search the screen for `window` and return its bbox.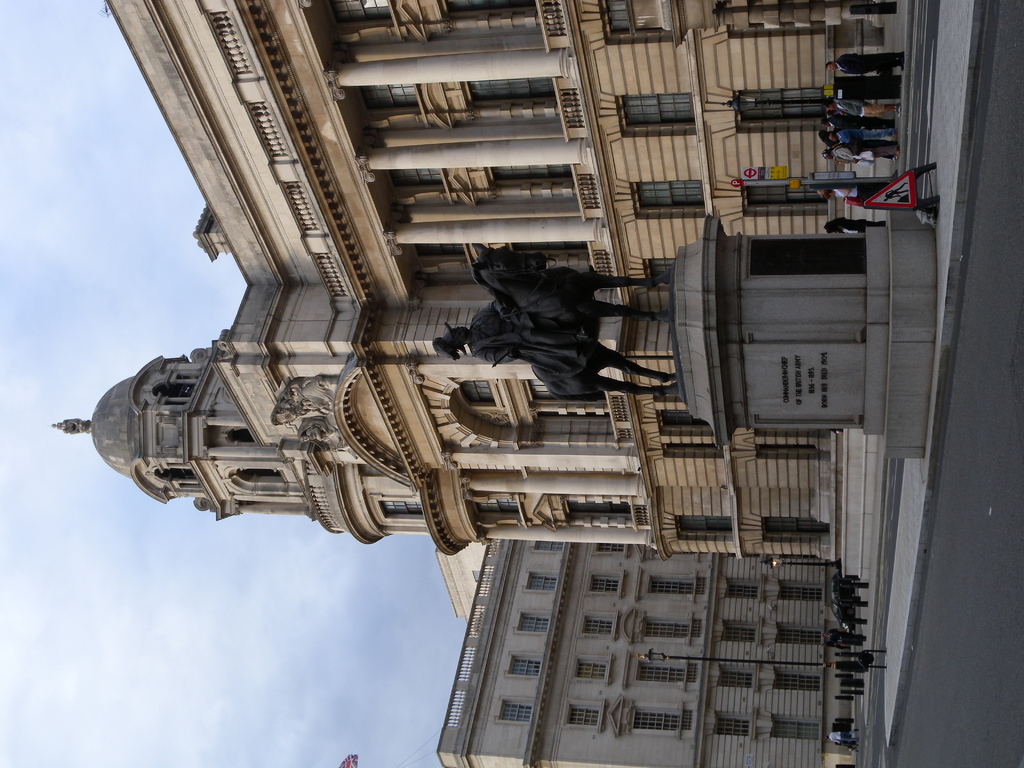
Found: (719,710,747,737).
